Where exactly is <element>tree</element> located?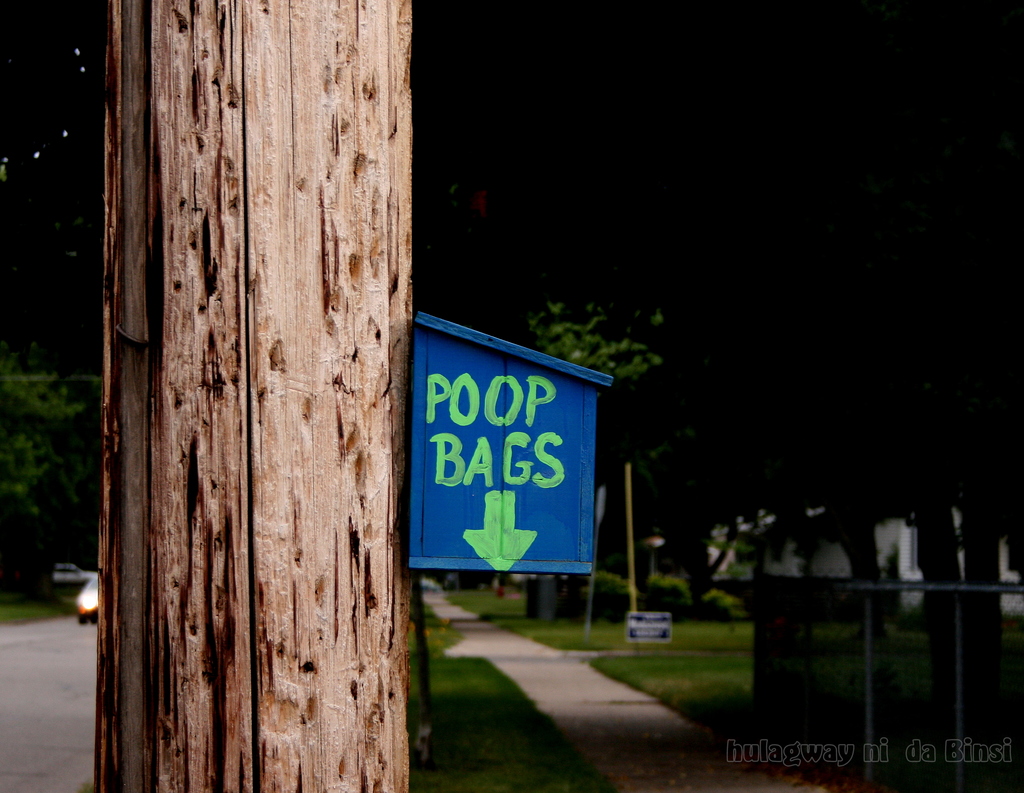
Its bounding box is x1=0, y1=350, x2=86, y2=591.
